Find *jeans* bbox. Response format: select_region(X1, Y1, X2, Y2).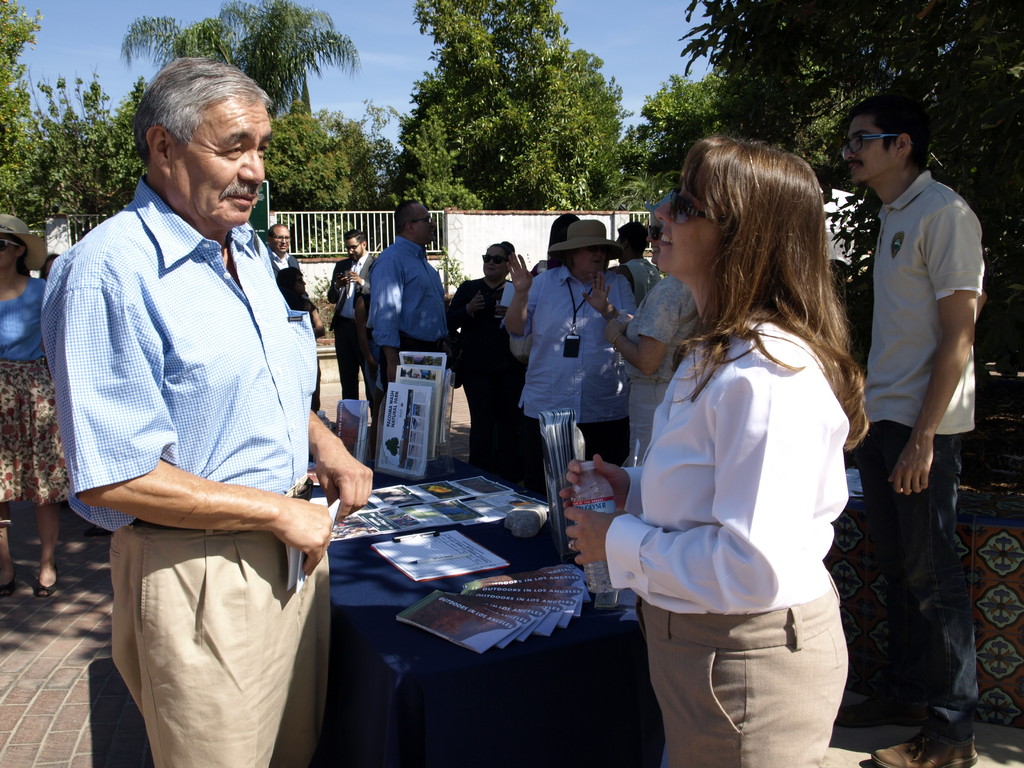
select_region(531, 413, 624, 545).
